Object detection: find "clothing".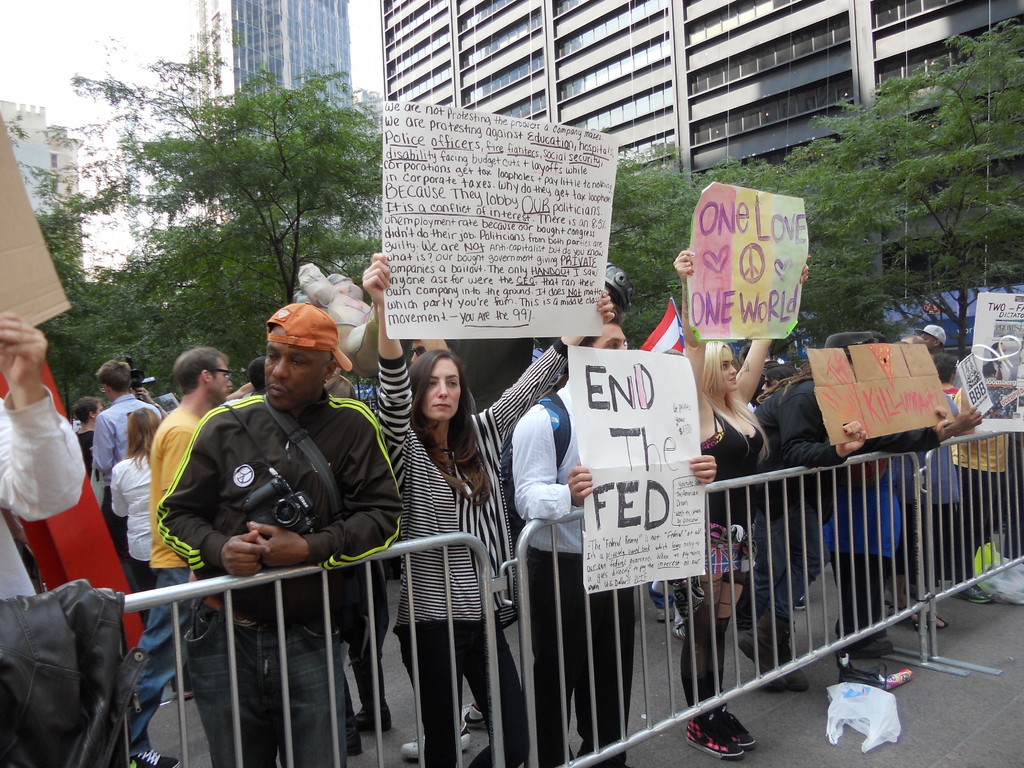
Rect(752, 381, 829, 689).
